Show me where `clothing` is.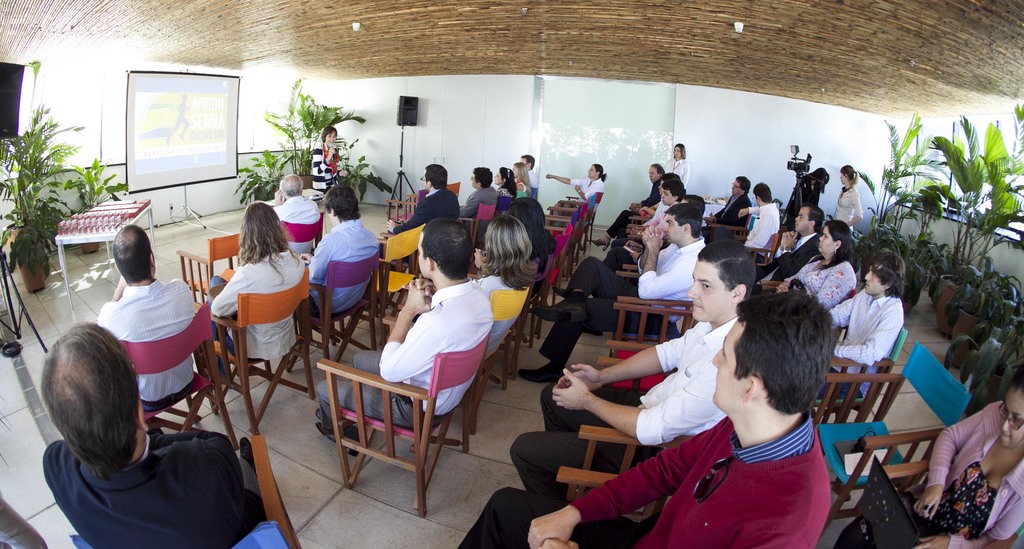
`clothing` is at 312,143,344,184.
